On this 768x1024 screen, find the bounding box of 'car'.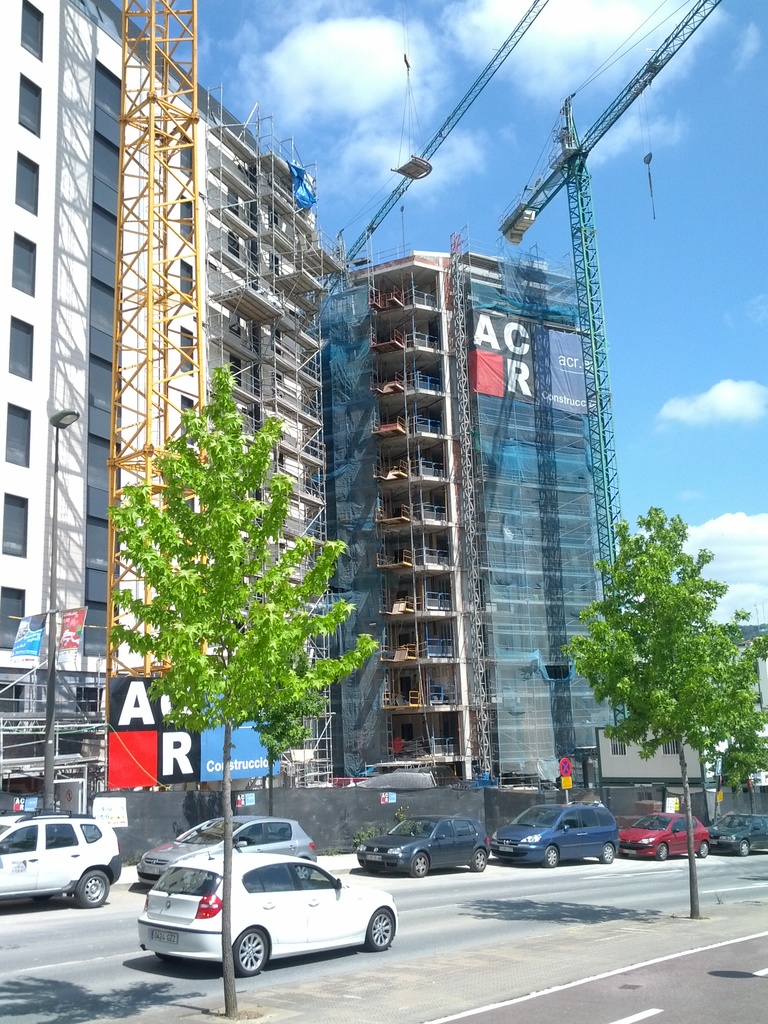
Bounding box: crop(143, 855, 399, 974).
